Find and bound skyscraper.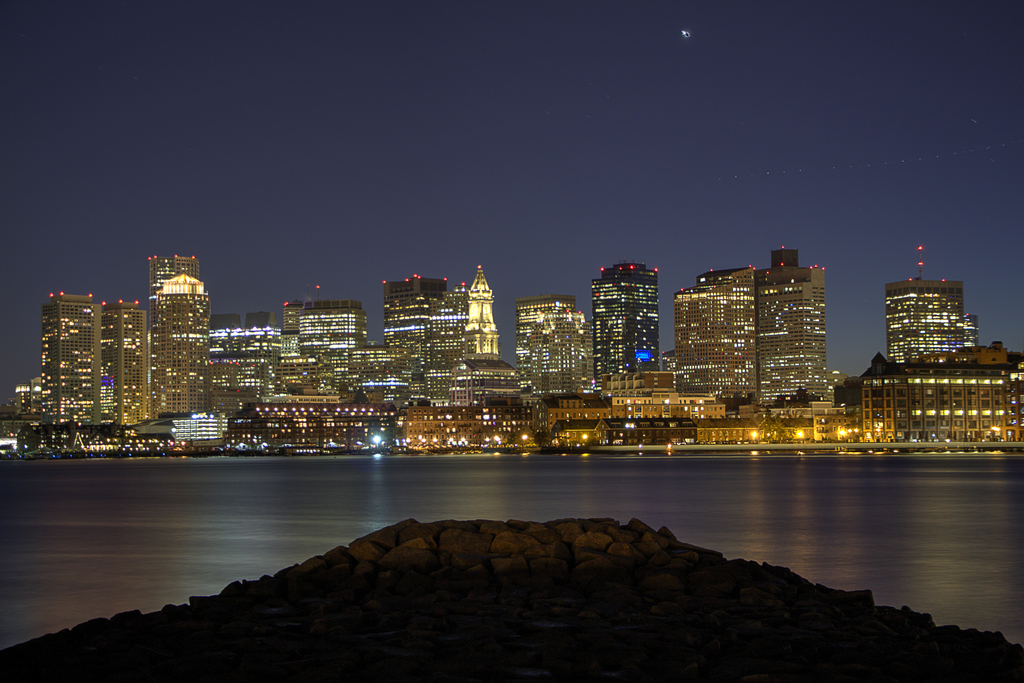
Bound: BBox(145, 243, 196, 360).
